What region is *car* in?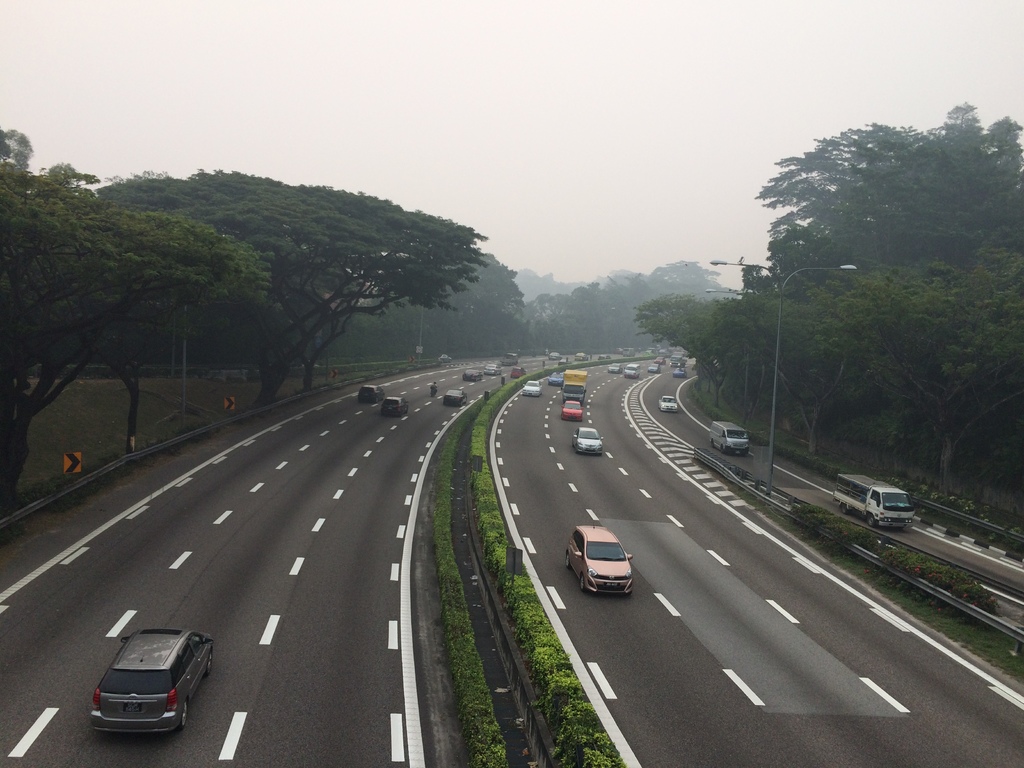
575/426/606/453.
